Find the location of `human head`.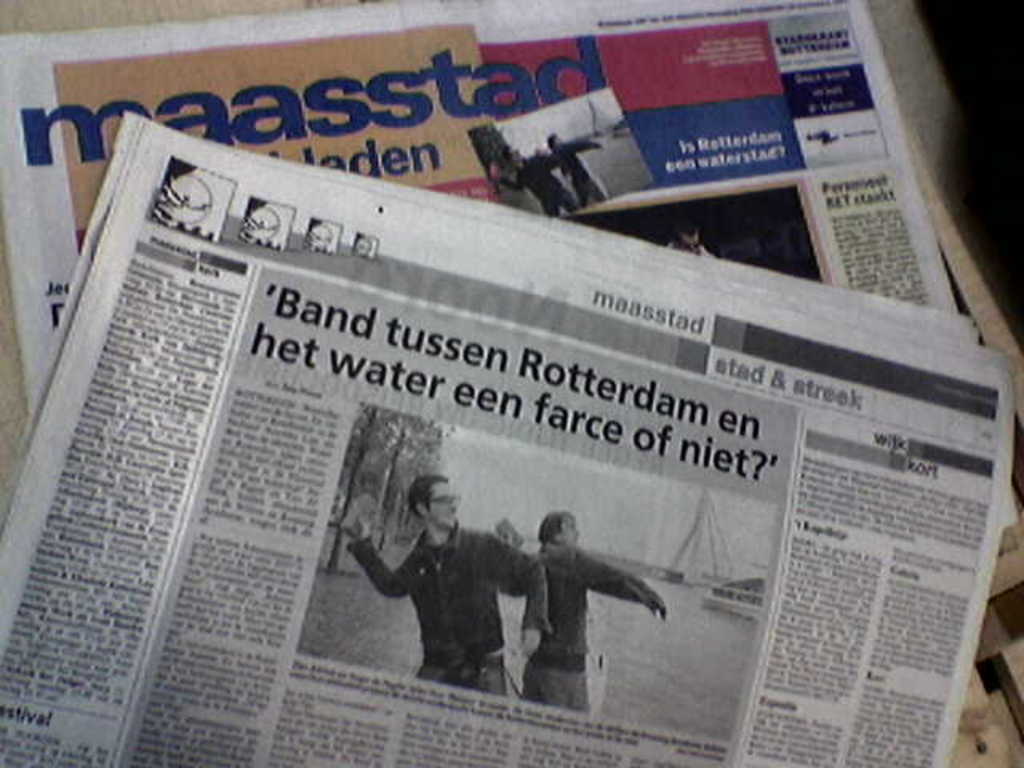
Location: 502, 144, 523, 163.
